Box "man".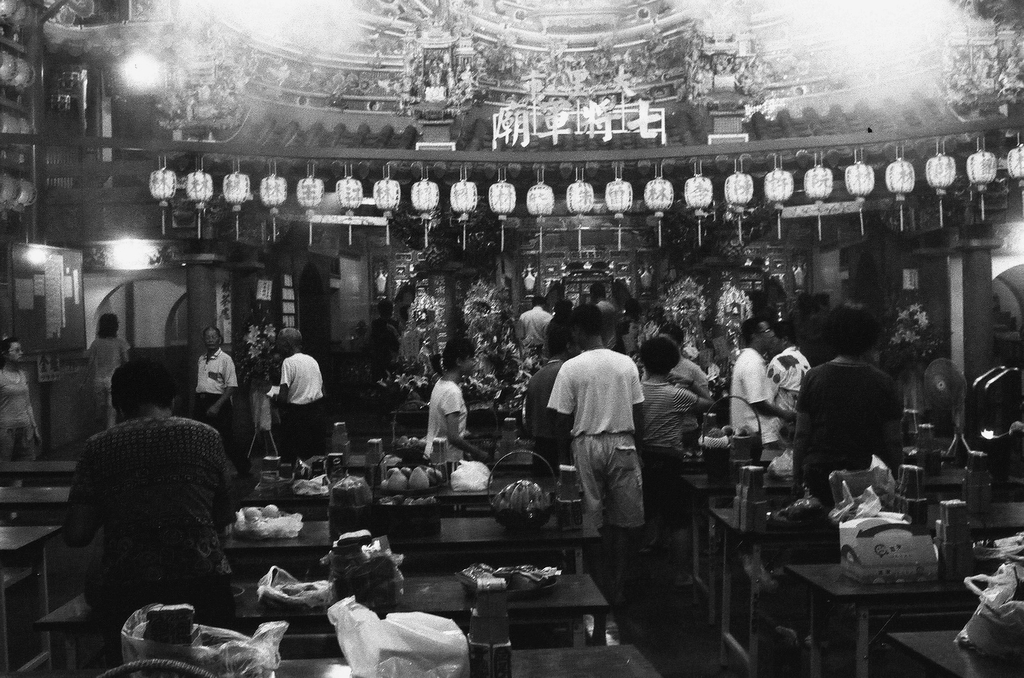
65,359,241,625.
